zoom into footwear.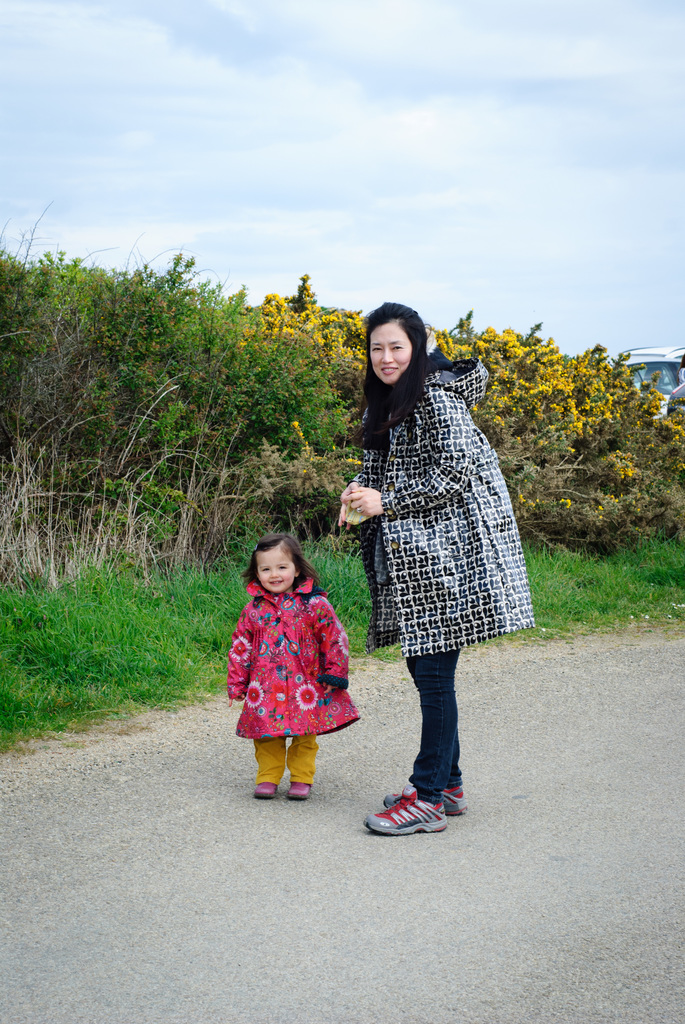
Zoom target: 391/778/459/811.
